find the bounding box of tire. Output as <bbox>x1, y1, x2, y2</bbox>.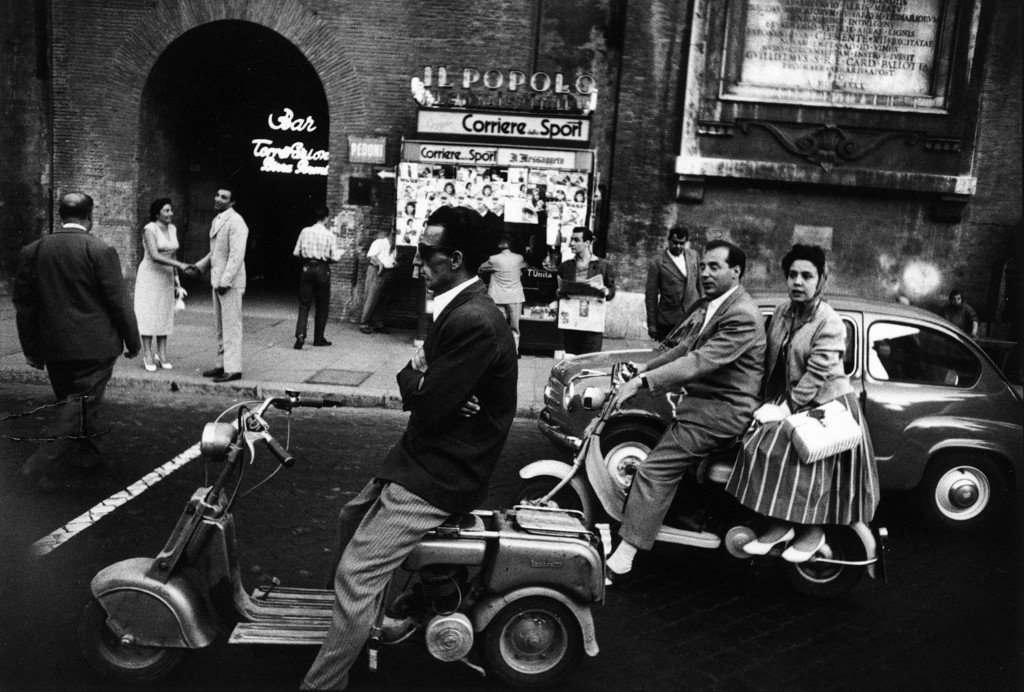
<bbox>588, 415, 669, 507</bbox>.
